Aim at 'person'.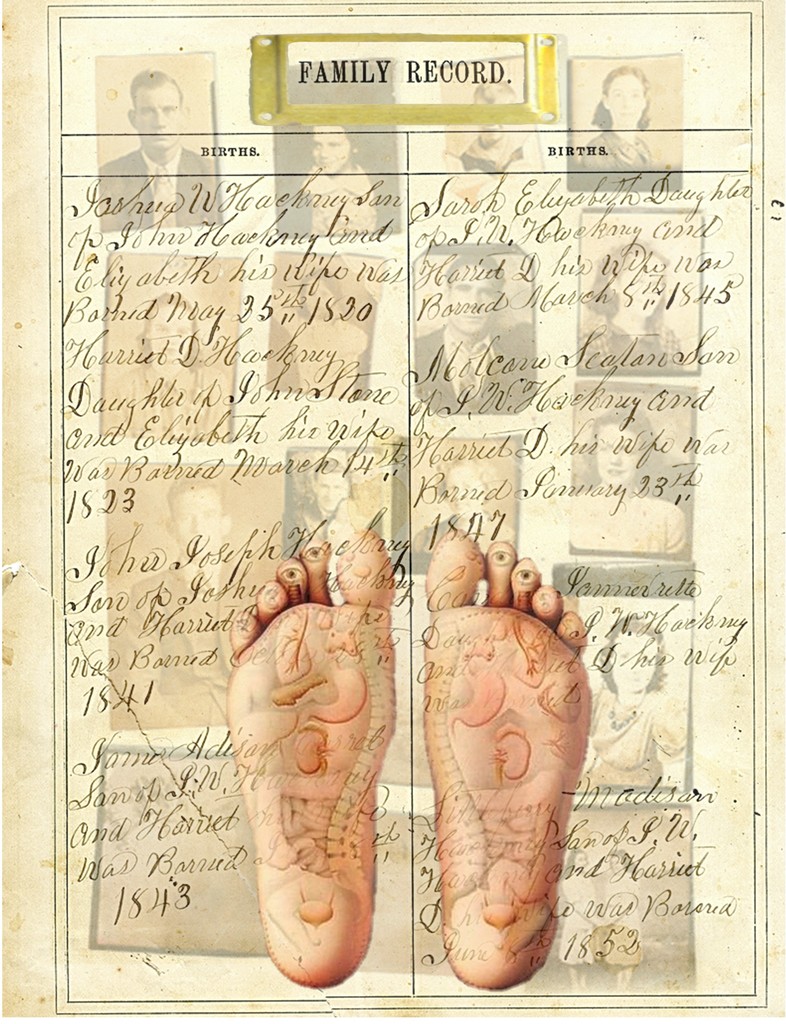
Aimed at box=[117, 292, 231, 444].
